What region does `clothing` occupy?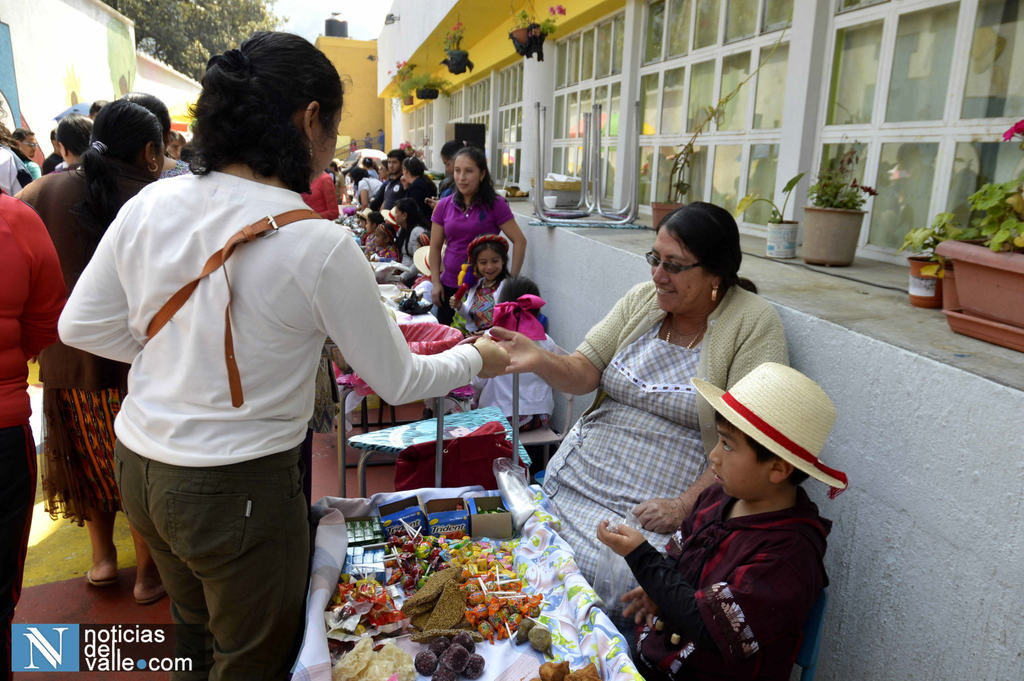
region(0, 201, 81, 640).
